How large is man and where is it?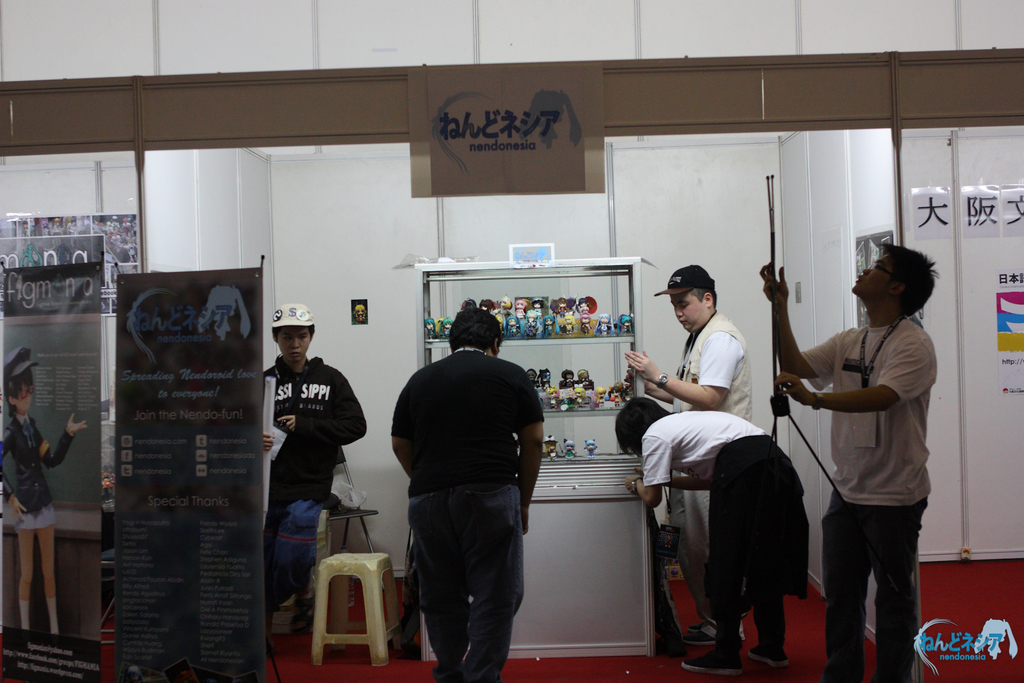
Bounding box: (left=360, top=317, right=551, bottom=678).
